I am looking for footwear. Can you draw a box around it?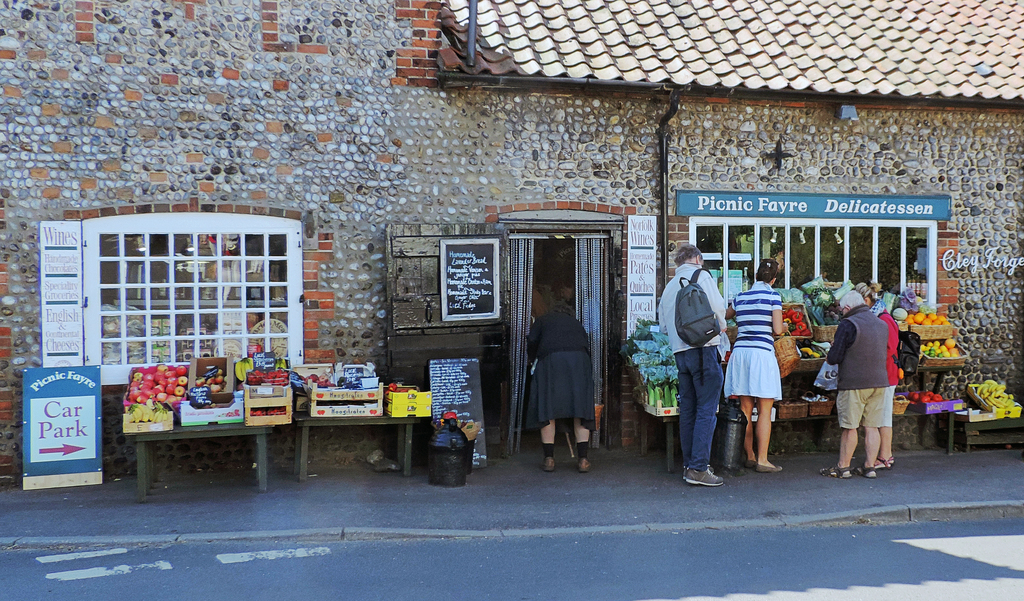
Sure, the bounding box is {"left": 540, "top": 454, "right": 555, "bottom": 470}.
